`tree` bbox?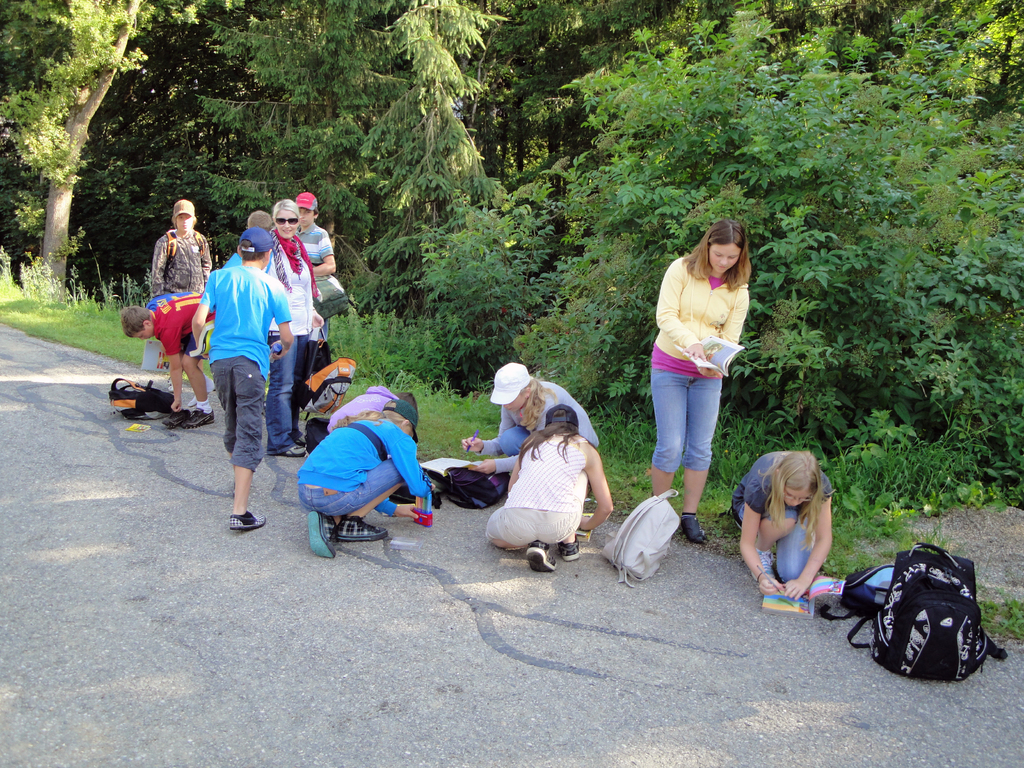
(x1=3, y1=29, x2=154, y2=276)
